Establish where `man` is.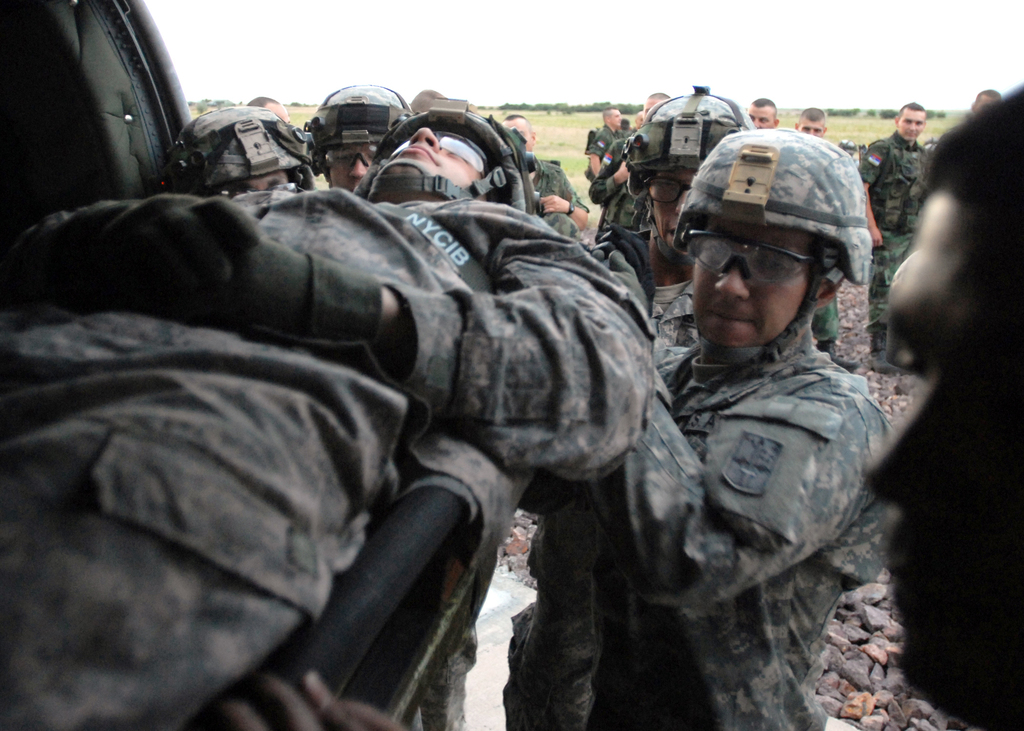
Established at 851/100/936/368.
